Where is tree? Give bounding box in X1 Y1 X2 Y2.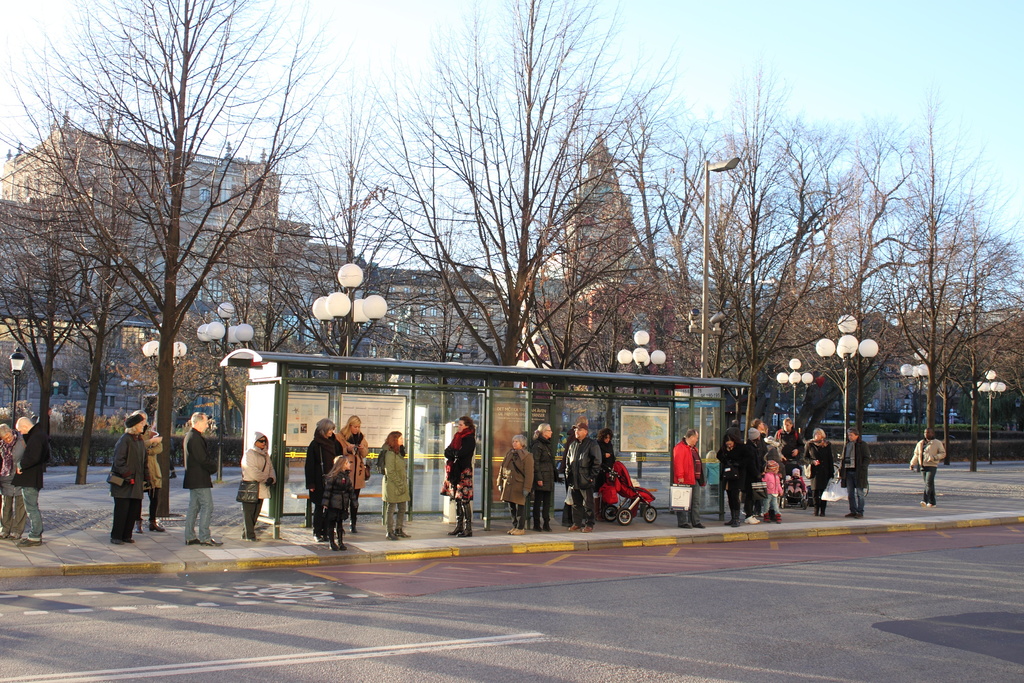
0 88 93 488.
